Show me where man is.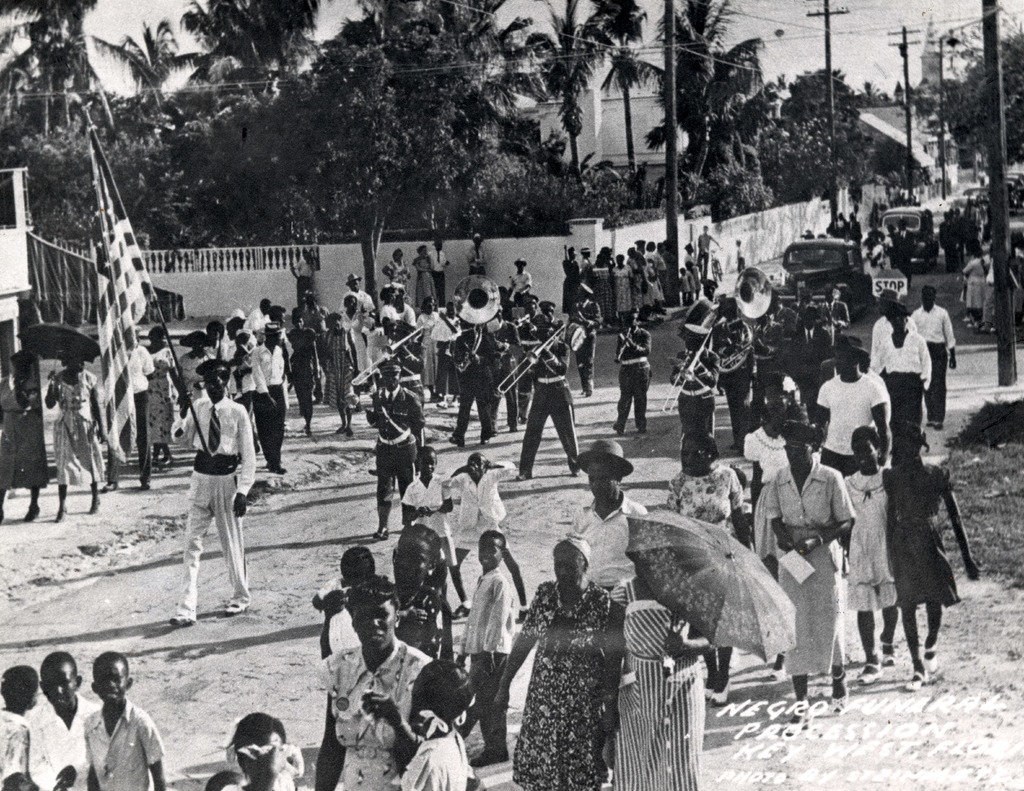
man is at pyautogui.locateOnScreen(877, 301, 927, 427).
